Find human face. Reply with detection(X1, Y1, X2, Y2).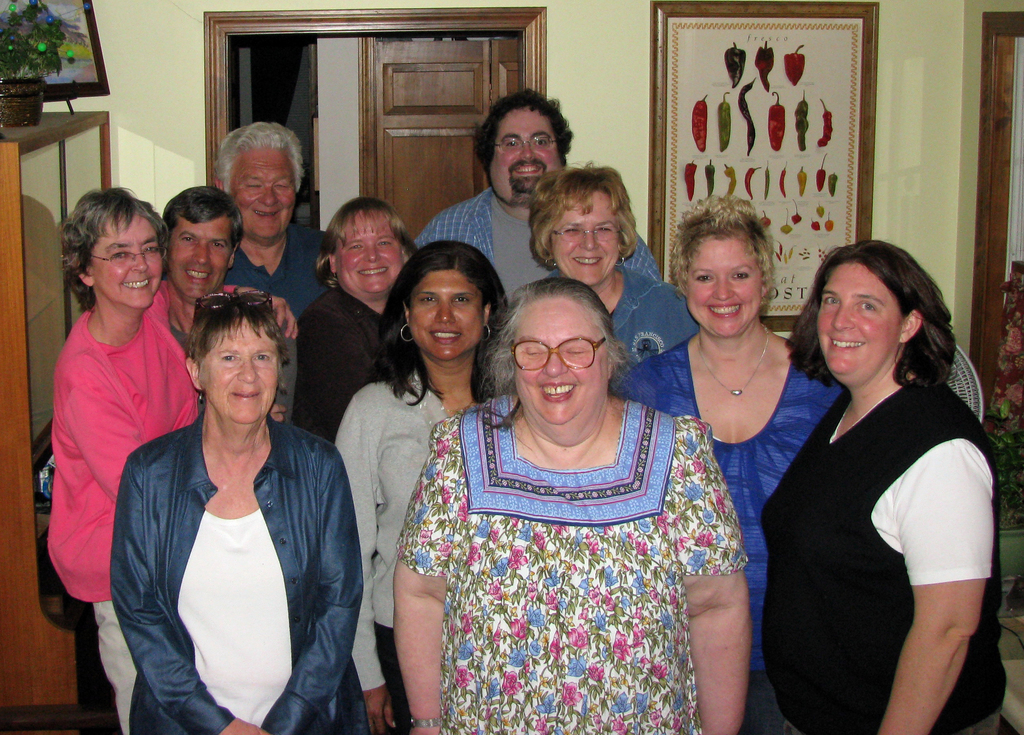
detection(516, 295, 611, 429).
